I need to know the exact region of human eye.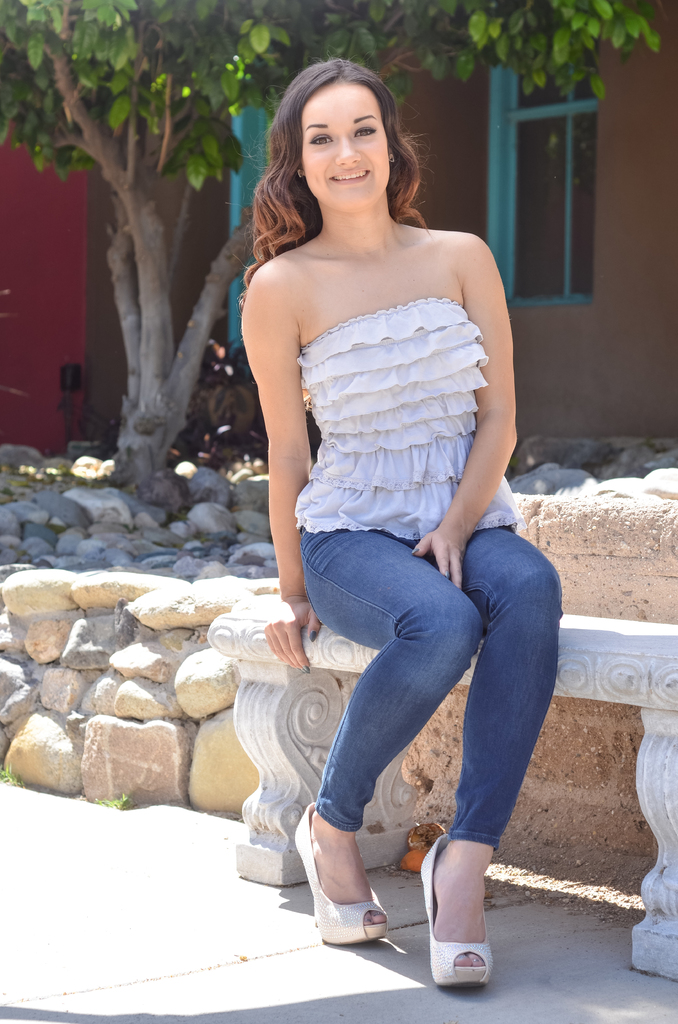
Region: Rect(305, 127, 333, 152).
